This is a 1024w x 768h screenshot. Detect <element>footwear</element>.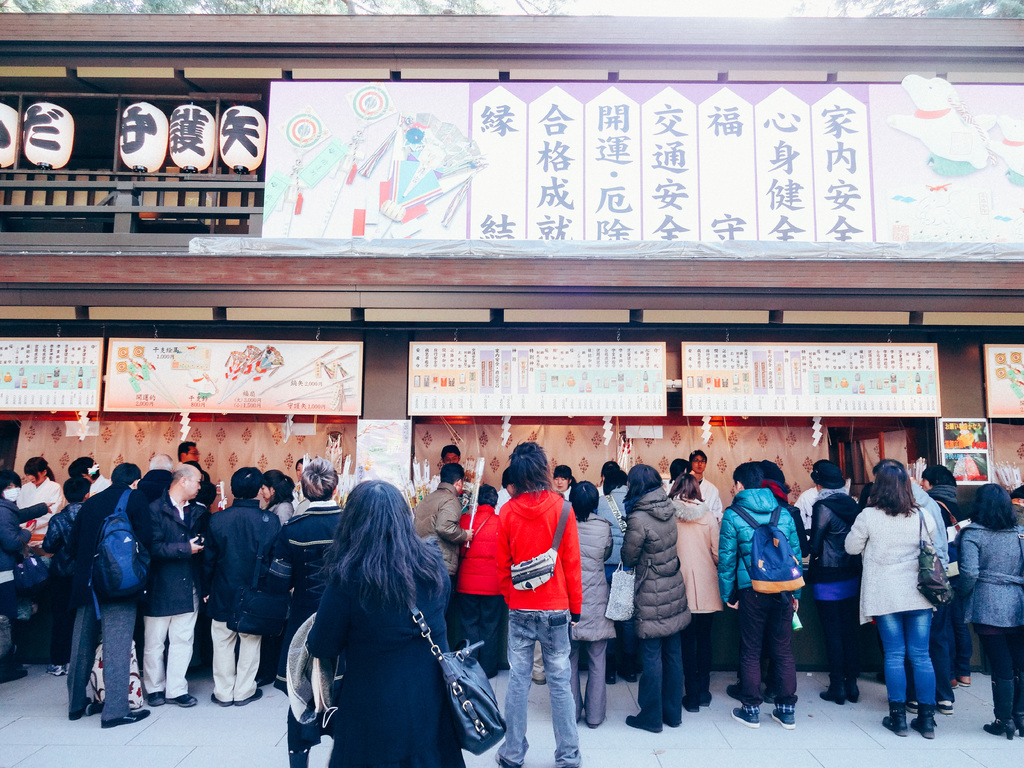
0, 668, 29, 680.
